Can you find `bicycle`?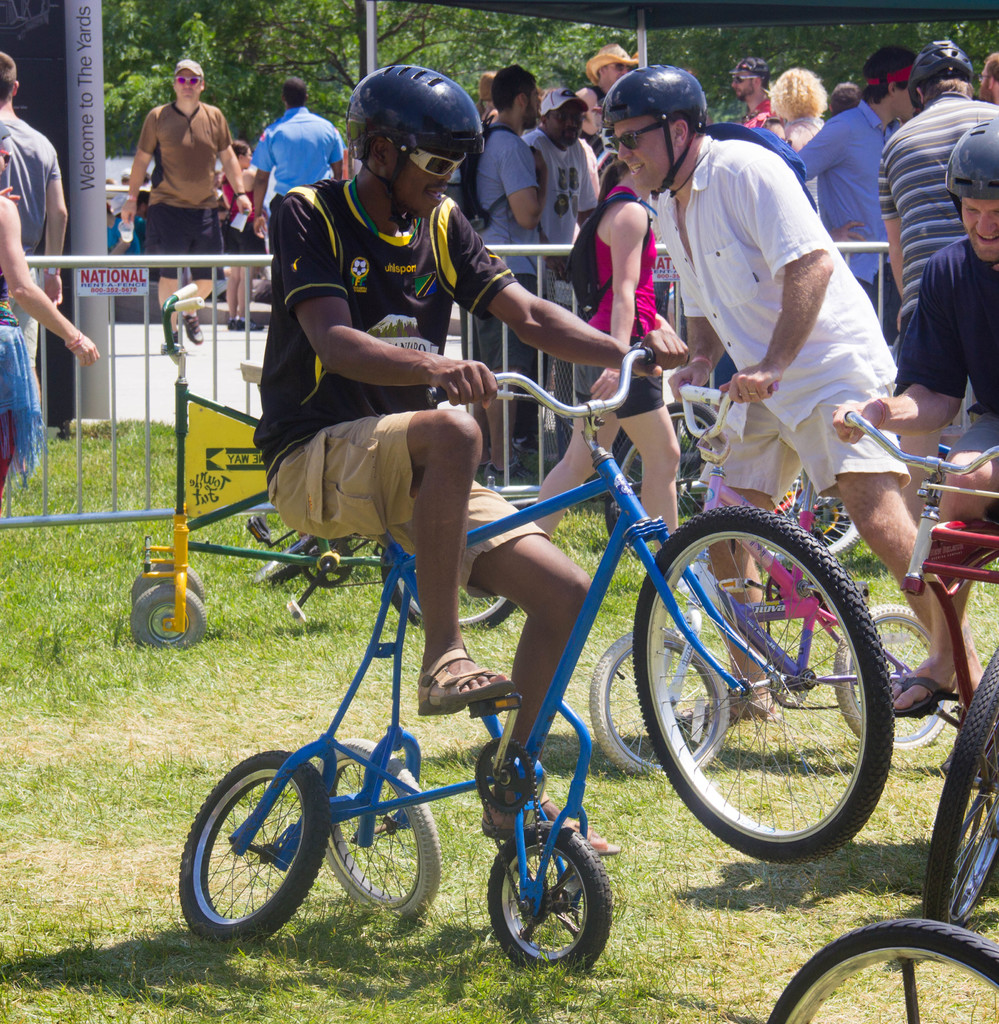
Yes, bounding box: crop(838, 405, 998, 922).
